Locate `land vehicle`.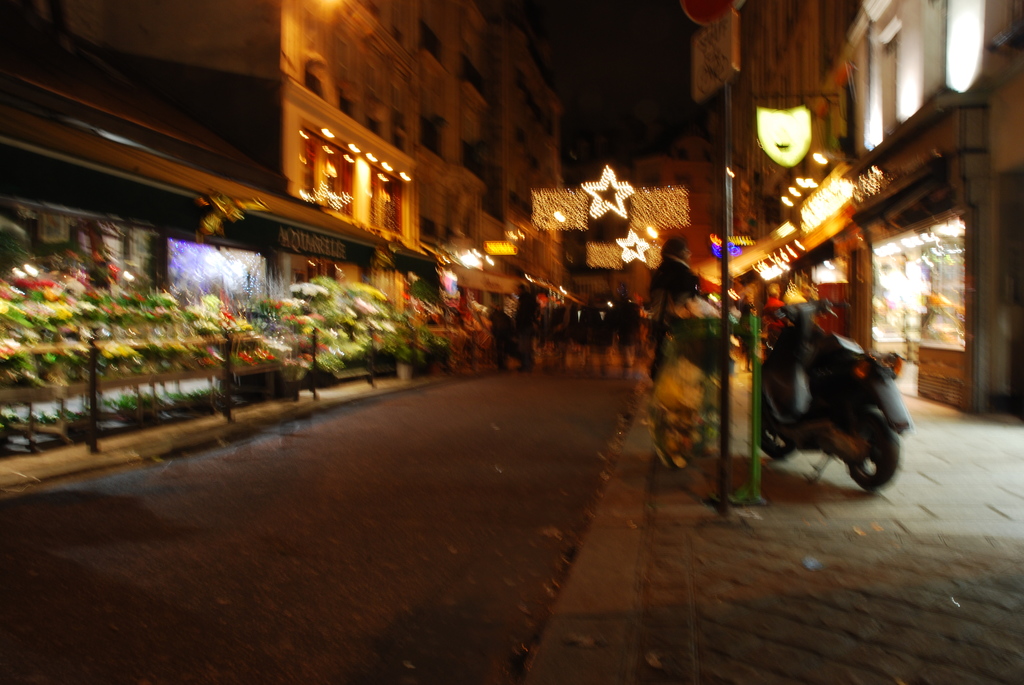
Bounding box: crop(744, 298, 922, 503).
